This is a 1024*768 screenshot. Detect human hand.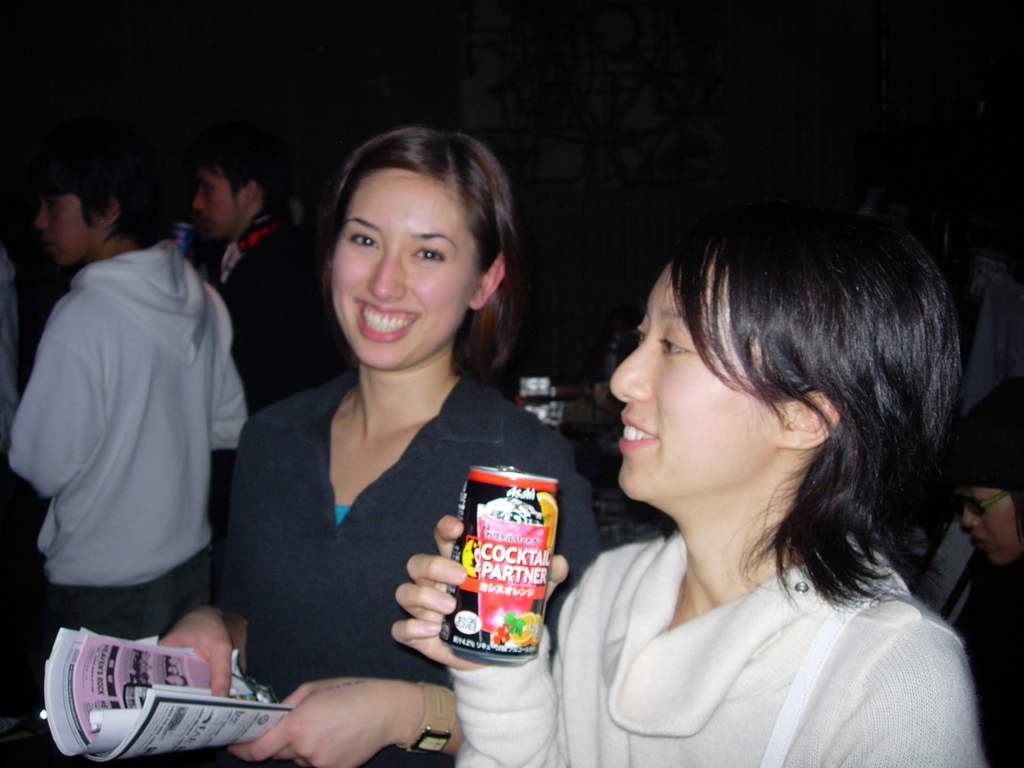
bbox=(388, 513, 571, 672).
